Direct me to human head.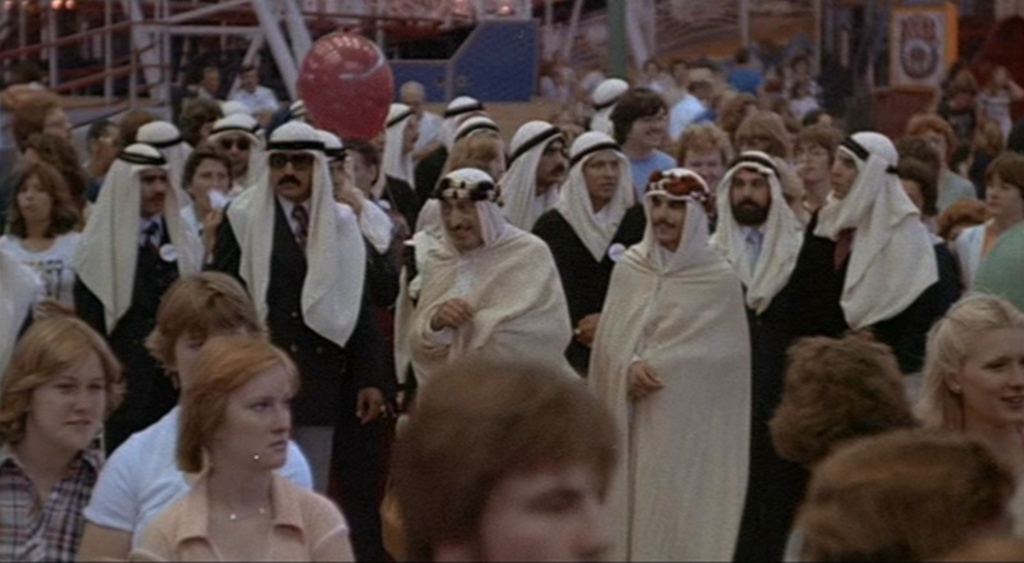
Direction: (left=204, top=111, right=266, bottom=175).
